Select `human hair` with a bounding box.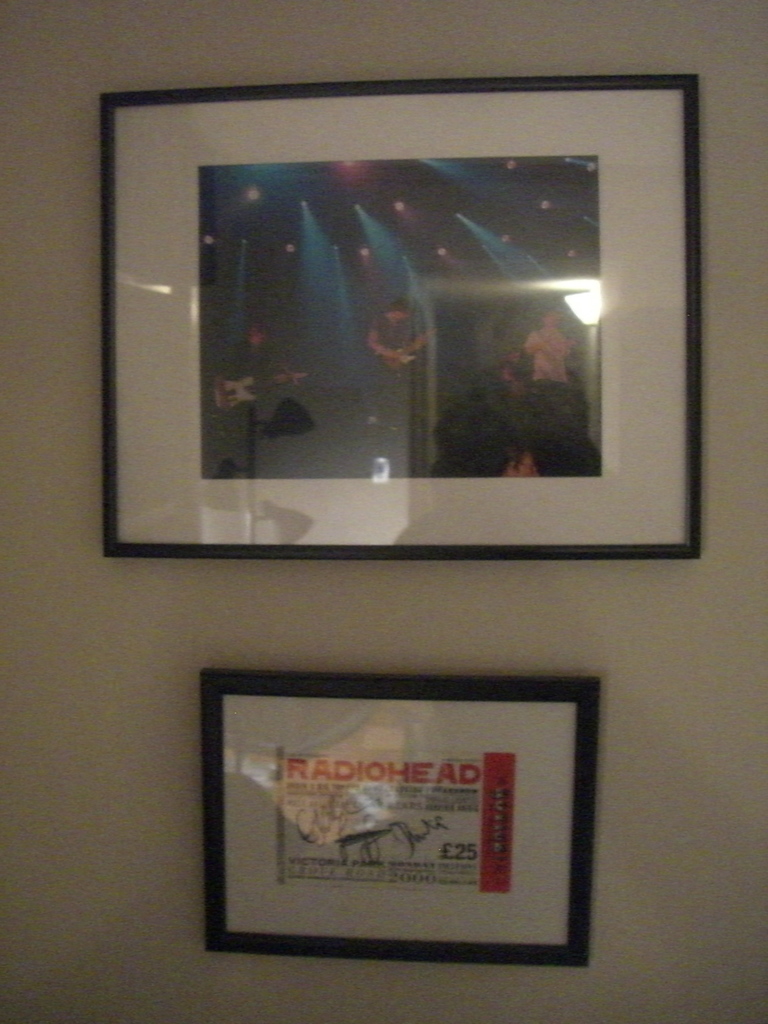
{"left": 390, "top": 298, "right": 411, "bottom": 312}.
